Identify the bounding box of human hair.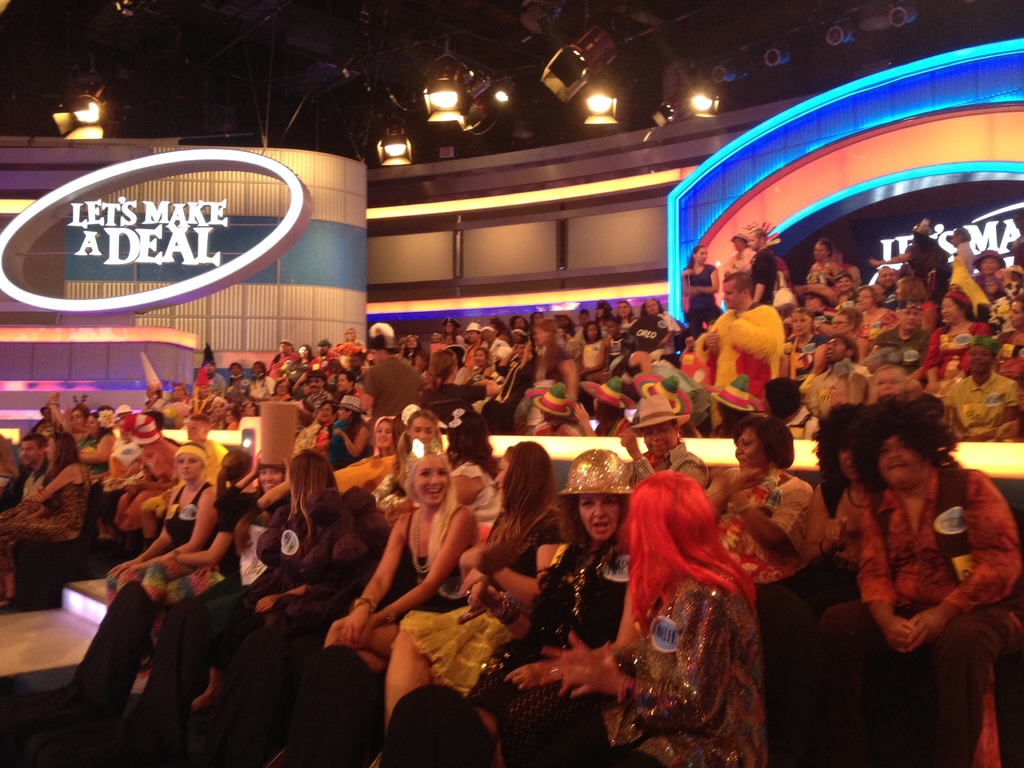
left=717, top=401, right=754, bottom=435.
